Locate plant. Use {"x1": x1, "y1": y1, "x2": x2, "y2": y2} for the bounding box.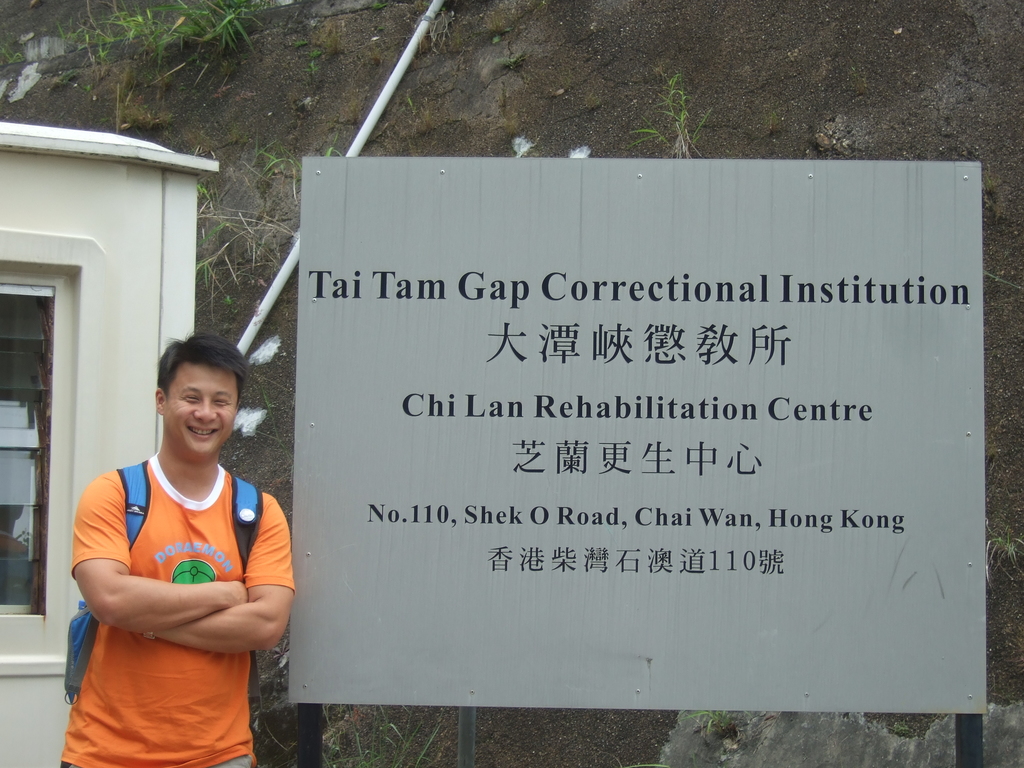
{"x1": 981, "y1": 169, "x2": 1005, "y2": 220}.
